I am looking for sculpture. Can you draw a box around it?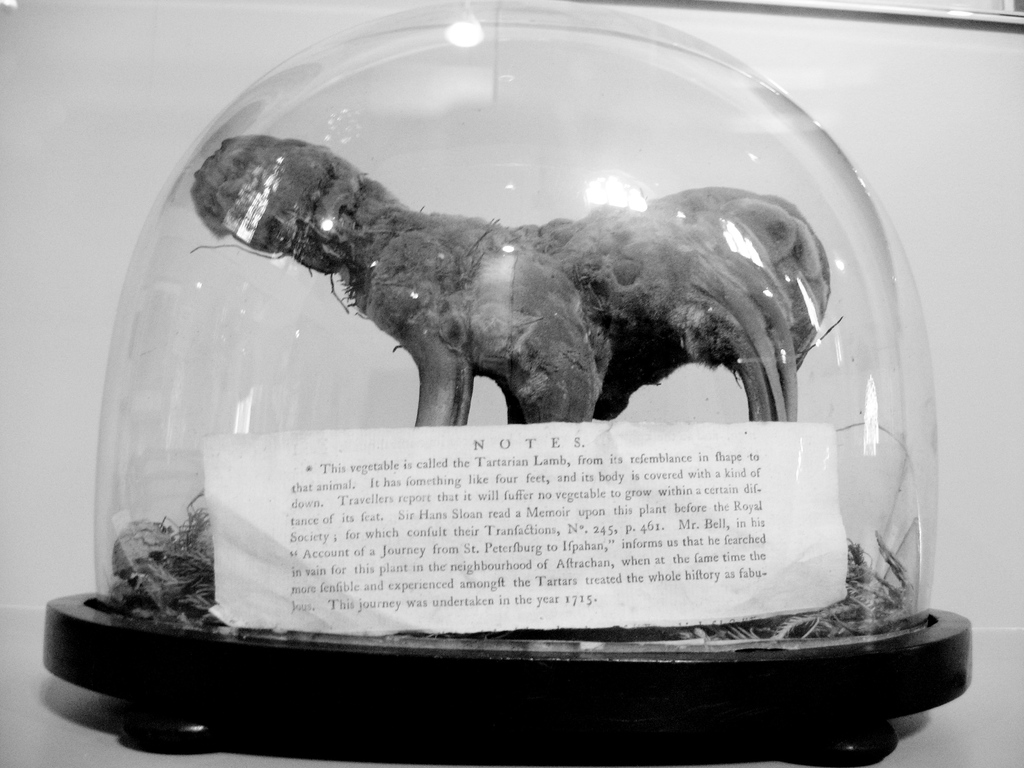
Sure, the bounding box is (152,88,902,563).
